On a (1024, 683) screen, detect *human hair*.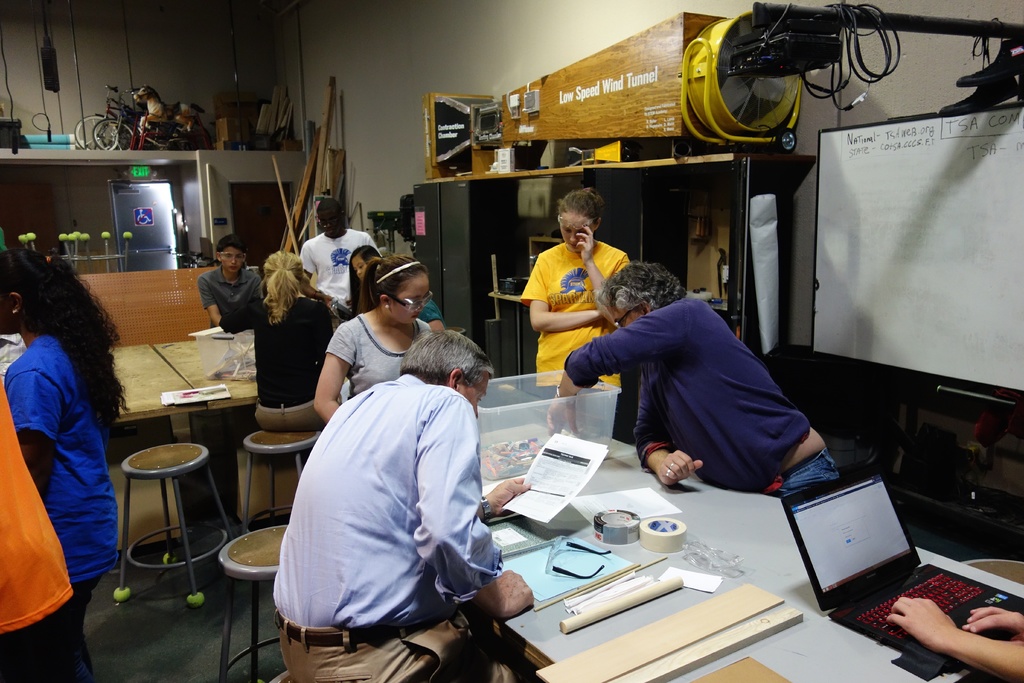
rect(605, 256, 685, 315).
